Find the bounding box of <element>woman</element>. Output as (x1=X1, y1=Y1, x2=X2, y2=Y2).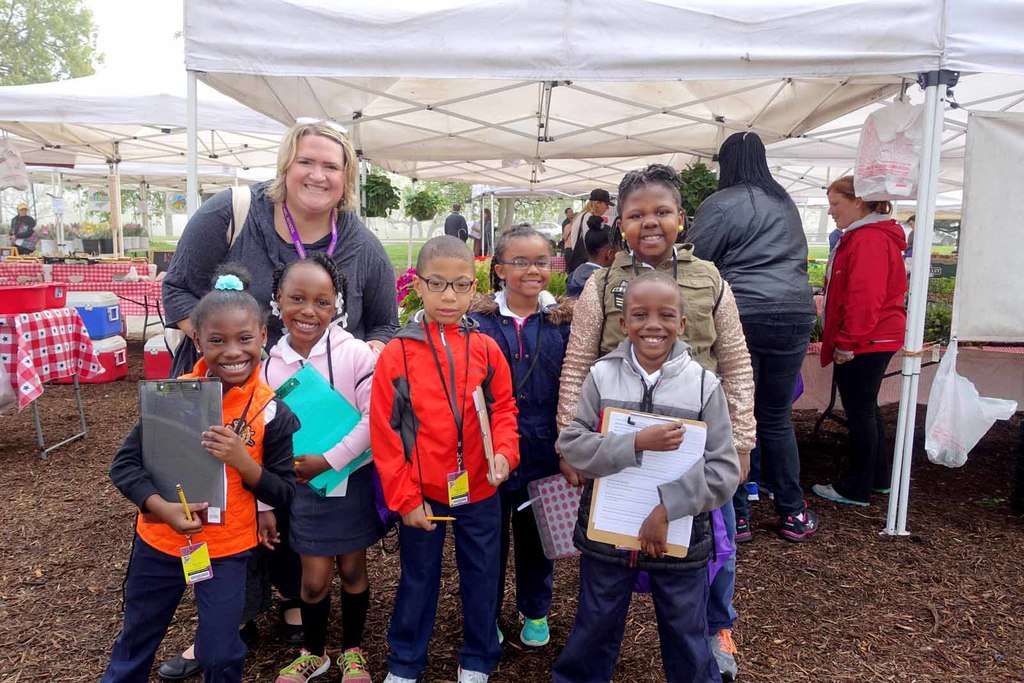
(x1=161, y1=122, x2=397, y2=645).
